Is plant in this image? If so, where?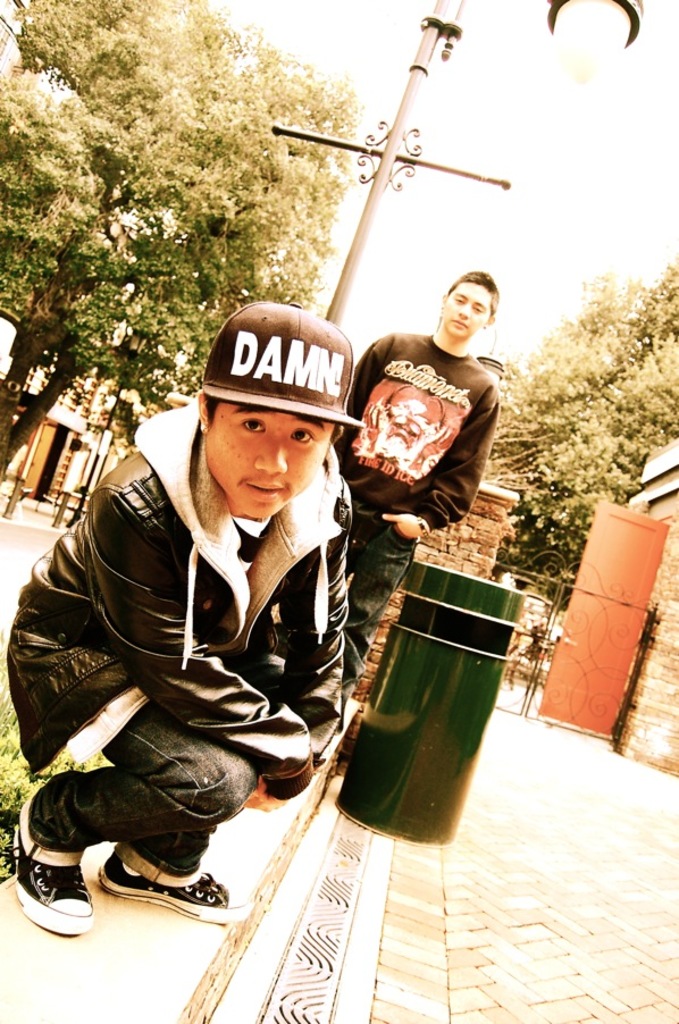
Yes, at BBox(0, 623, 146, 885).
